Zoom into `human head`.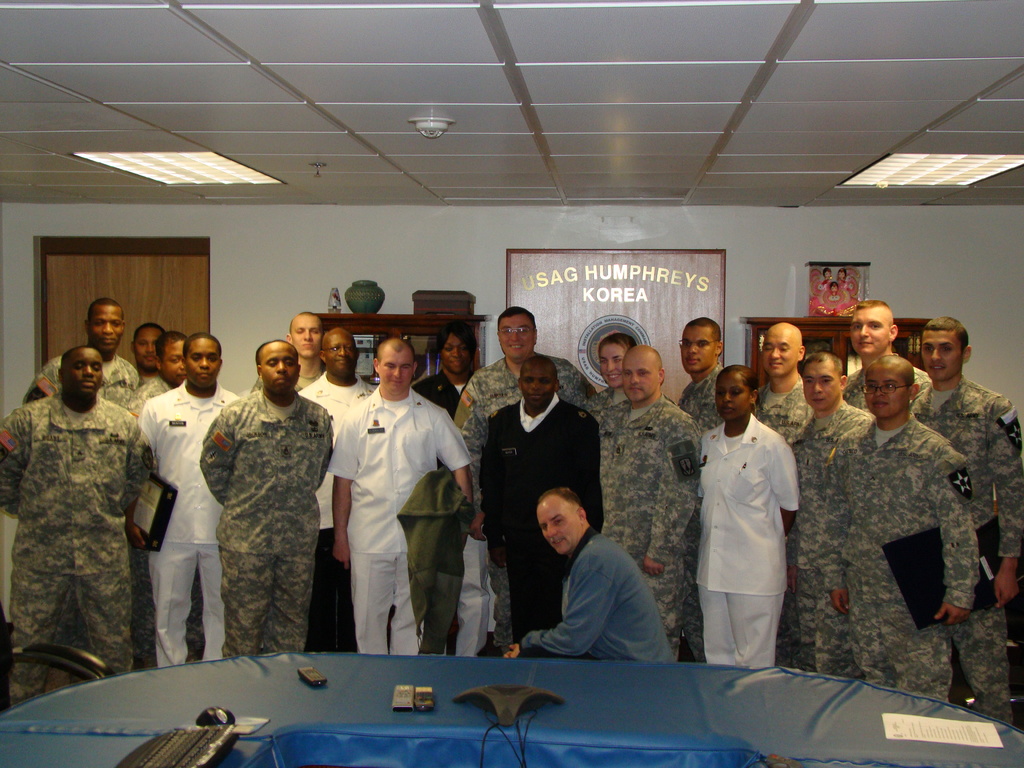
Zoom target: crop(252, 340, 303, 396).
